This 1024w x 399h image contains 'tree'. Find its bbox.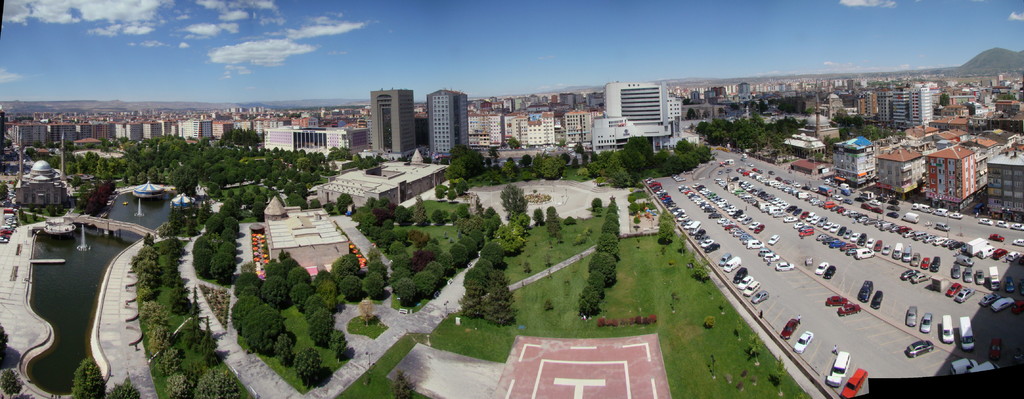
{"left": 590, "top": 196, "right": 602, "bottom": 214}.
